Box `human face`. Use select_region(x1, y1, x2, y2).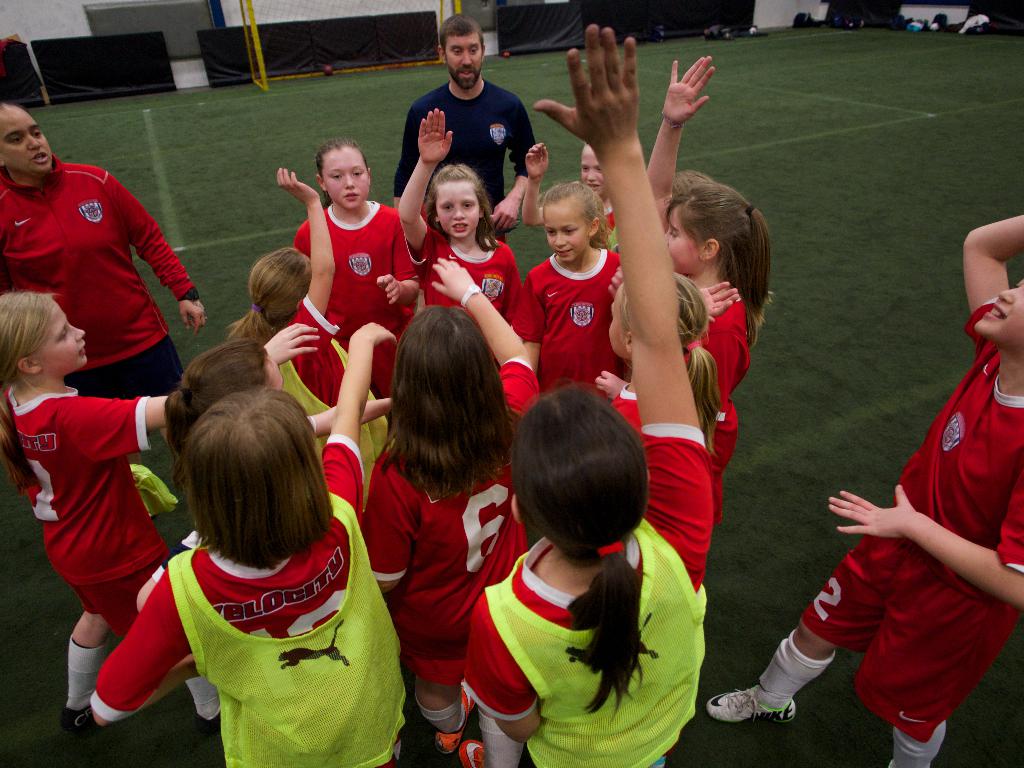
select_region(660, 205, 694, 276).
